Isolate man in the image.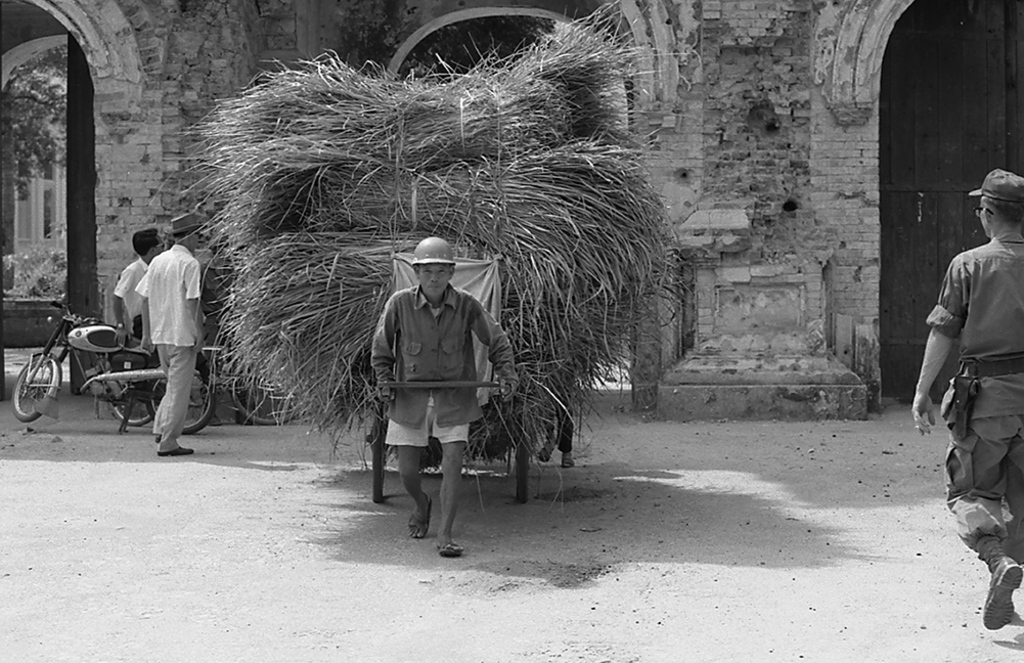
Isolated region: 371, 237, 518, 551.
